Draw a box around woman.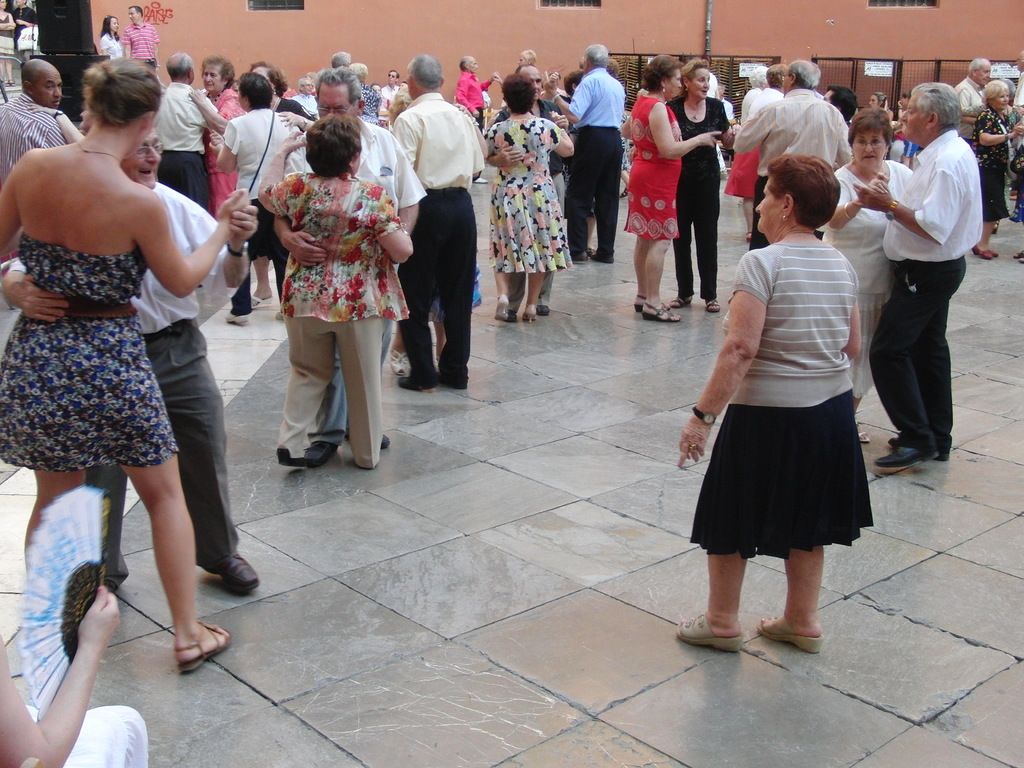
box=[618, 56, 720, 321].
